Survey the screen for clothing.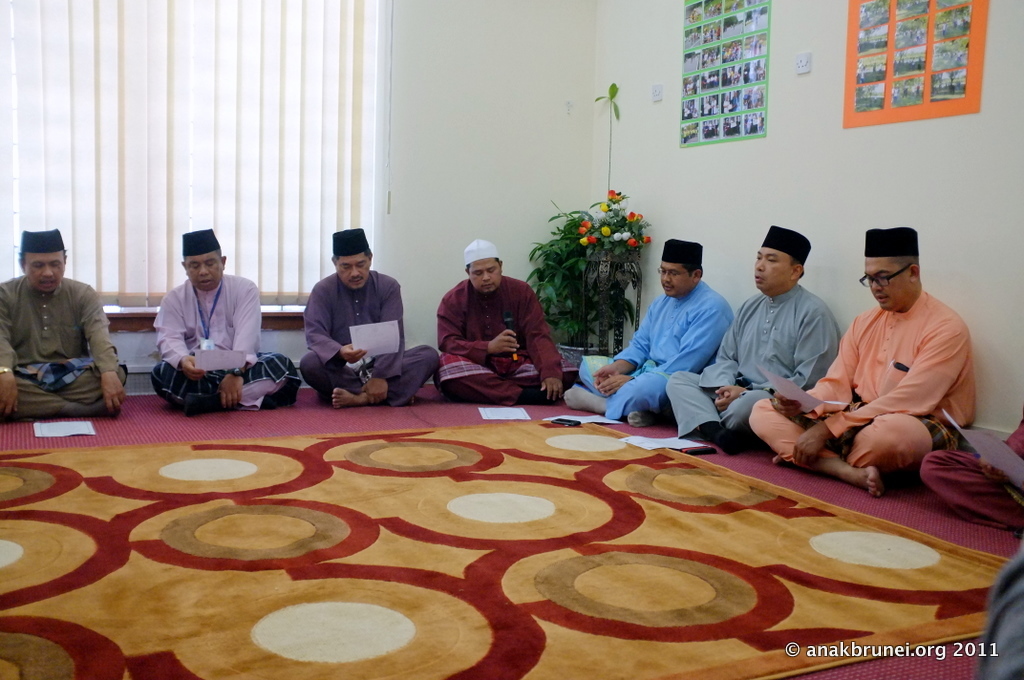
Survey found: Rect(0, 267, 131, 416).
